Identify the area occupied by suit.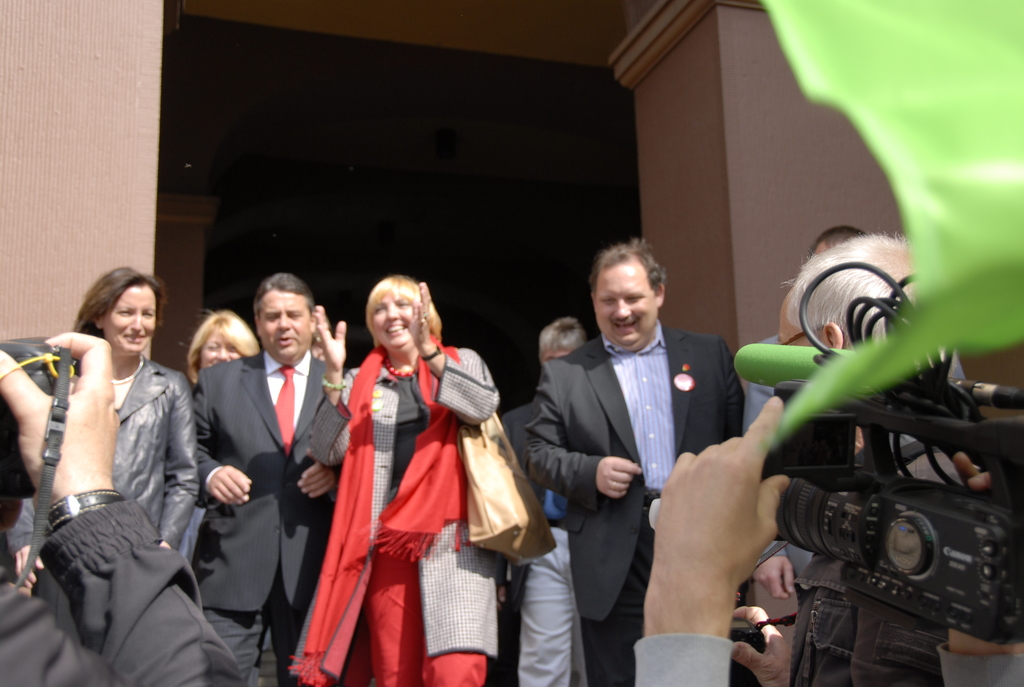
Area: crop(190, 346, 345, 686).
